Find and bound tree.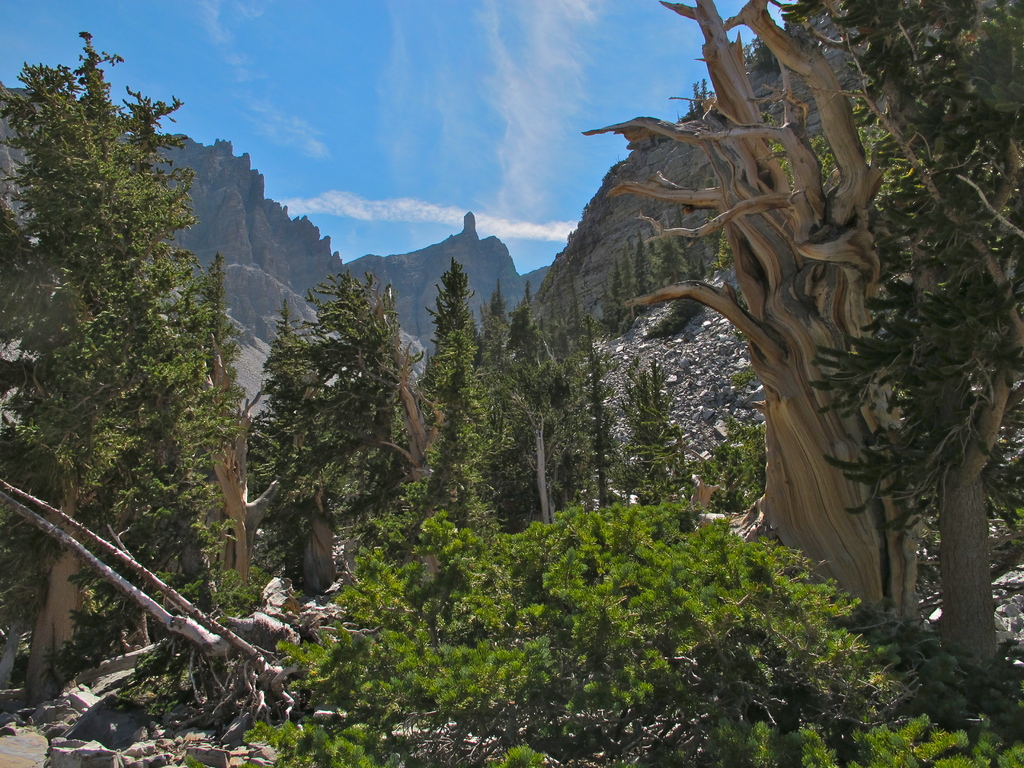
Bound: locate(186, 270, 285, 579).
